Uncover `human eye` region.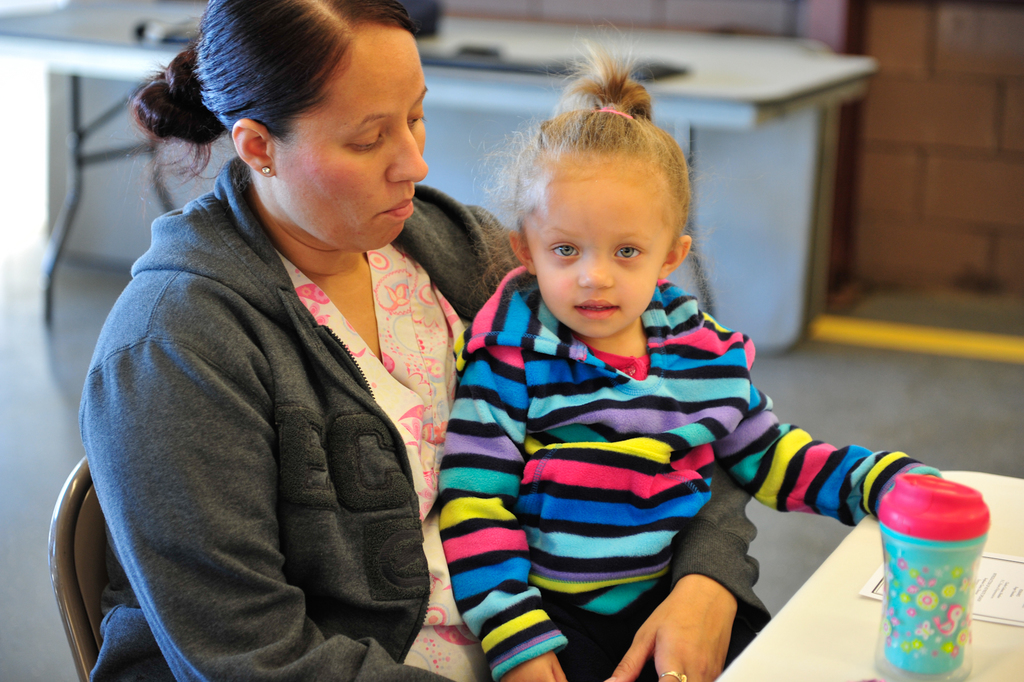
Uncovered: rect(611, 241, 645, 269).
